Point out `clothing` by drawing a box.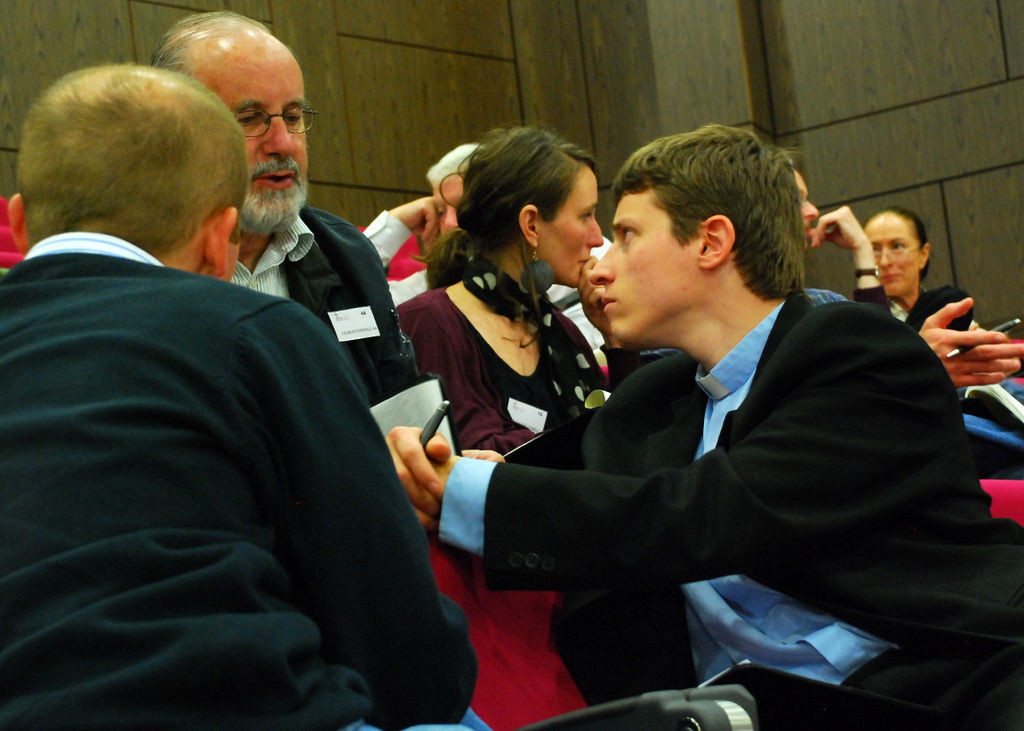
{"left": 305, "top": 203, "right": 358, "bottom": 259}.
